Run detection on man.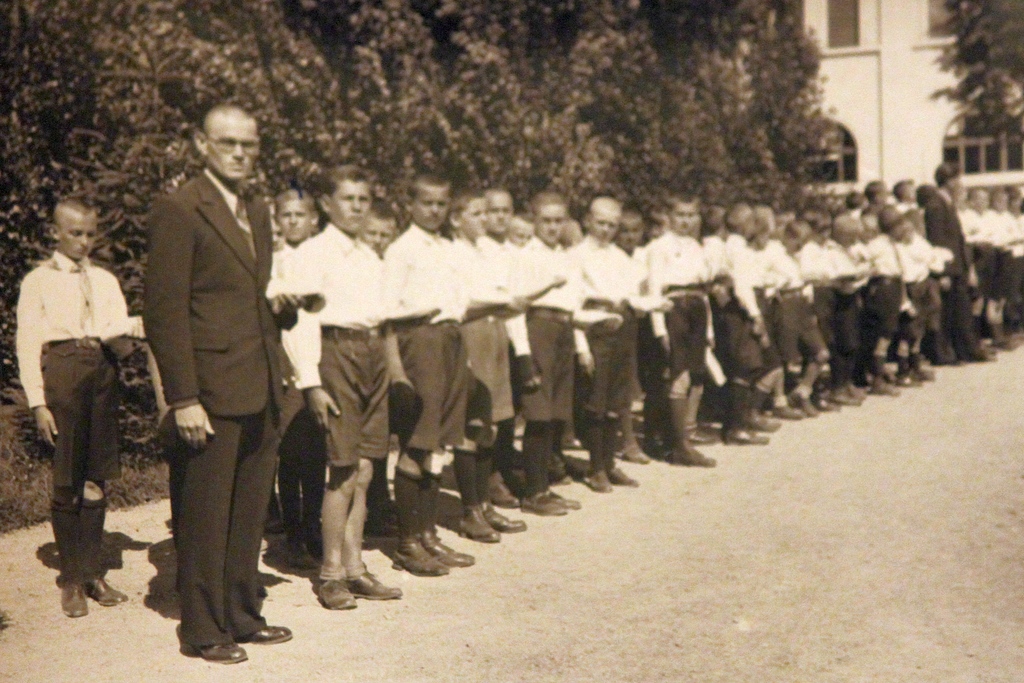
Result: [129,88,312,682].
